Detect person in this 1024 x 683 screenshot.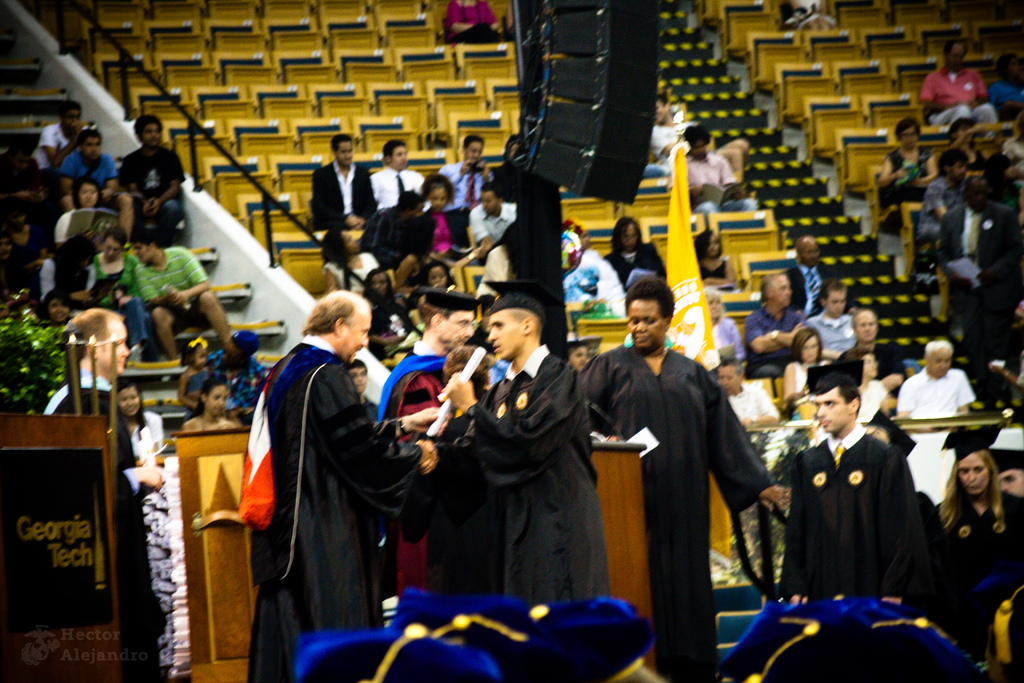
Detection: <box>714,355,784,473</box>.
